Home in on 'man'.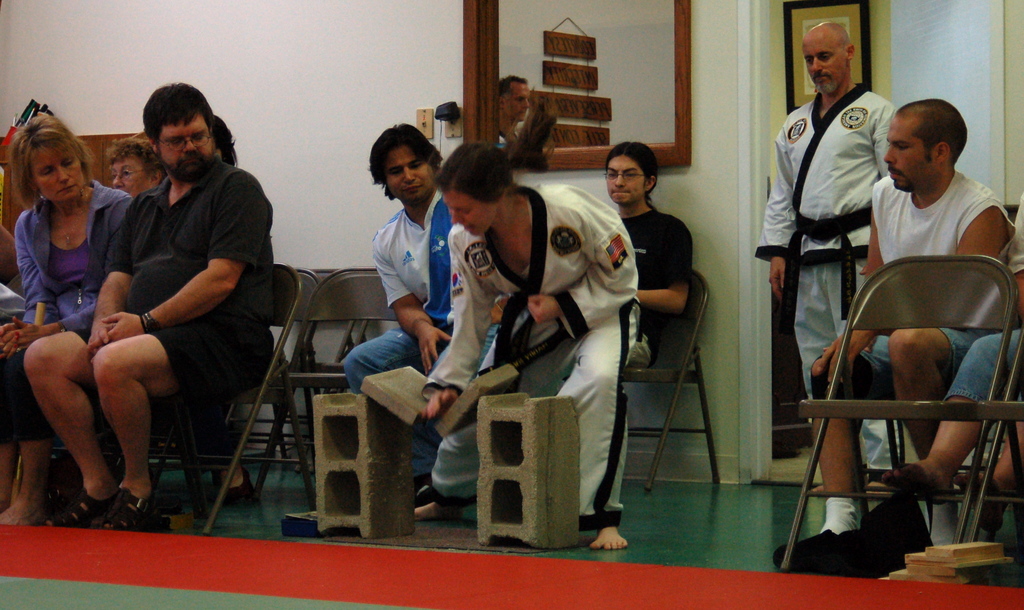
Homed in at [x1=63, y1=84, x2=271, y2=524].
